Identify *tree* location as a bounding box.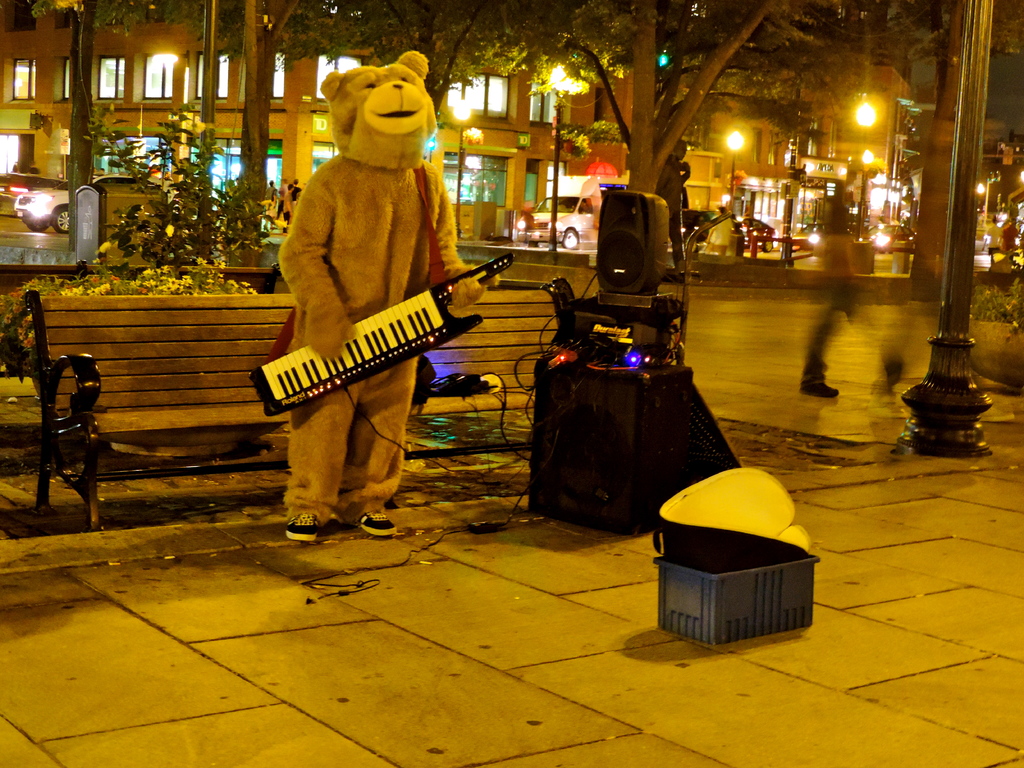
pyautogui.locateOnScreen(102, 94, 285, 283).
